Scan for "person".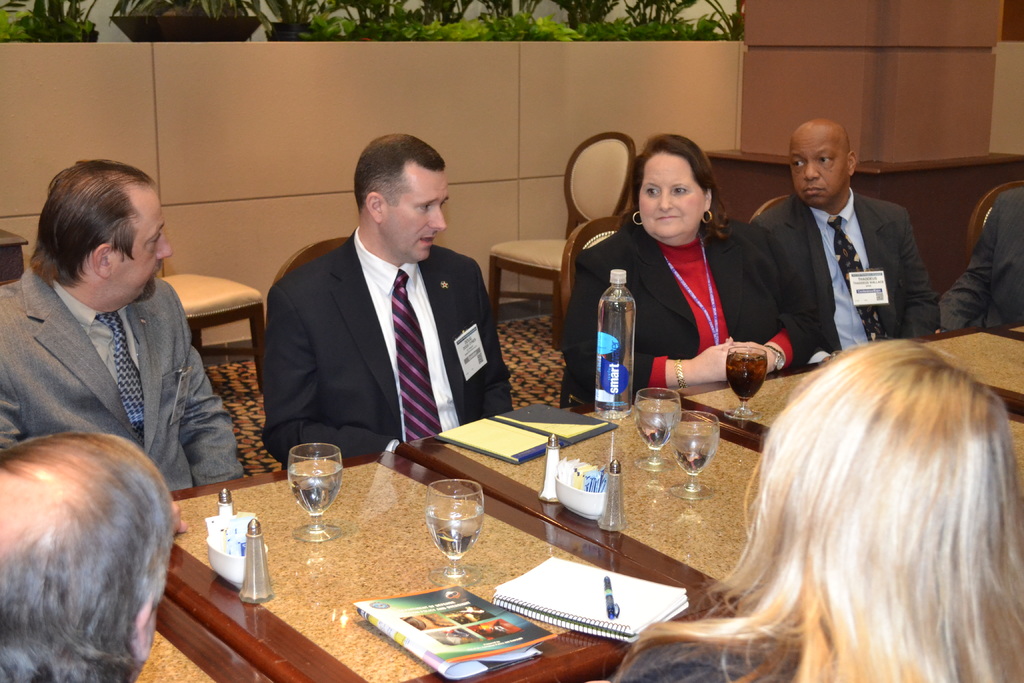
Scan result: bbox(0, 154, 246, 494).
